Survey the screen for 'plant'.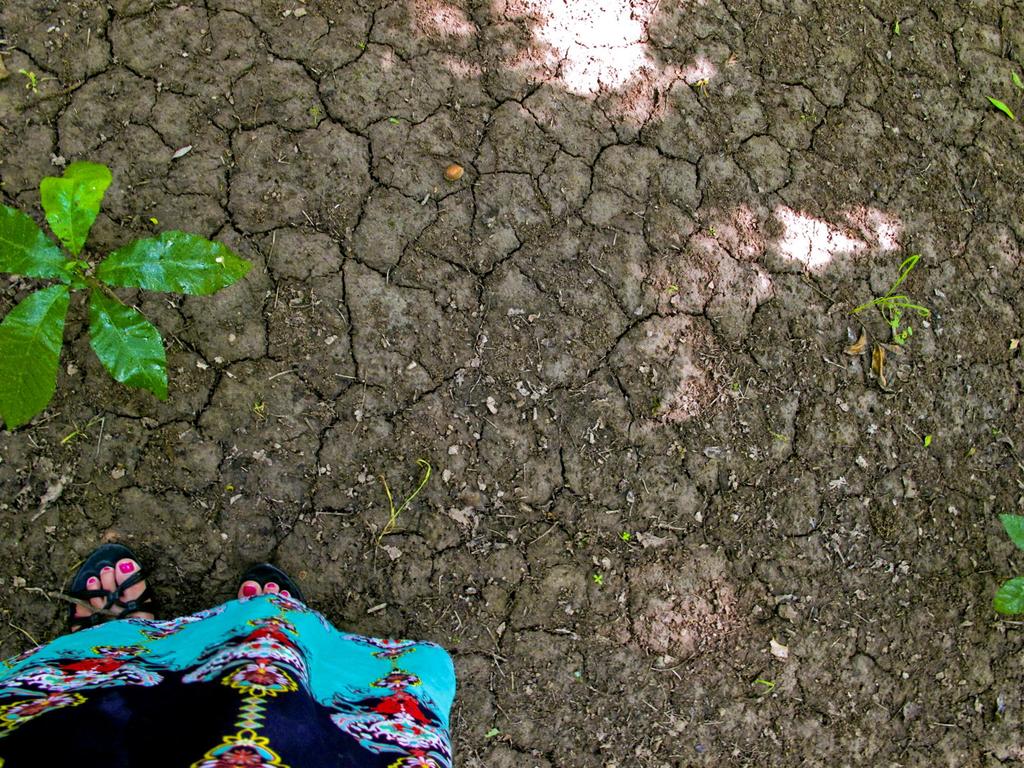
Survey found: [x1=993, y1=508, x2=1023, y2=626].
